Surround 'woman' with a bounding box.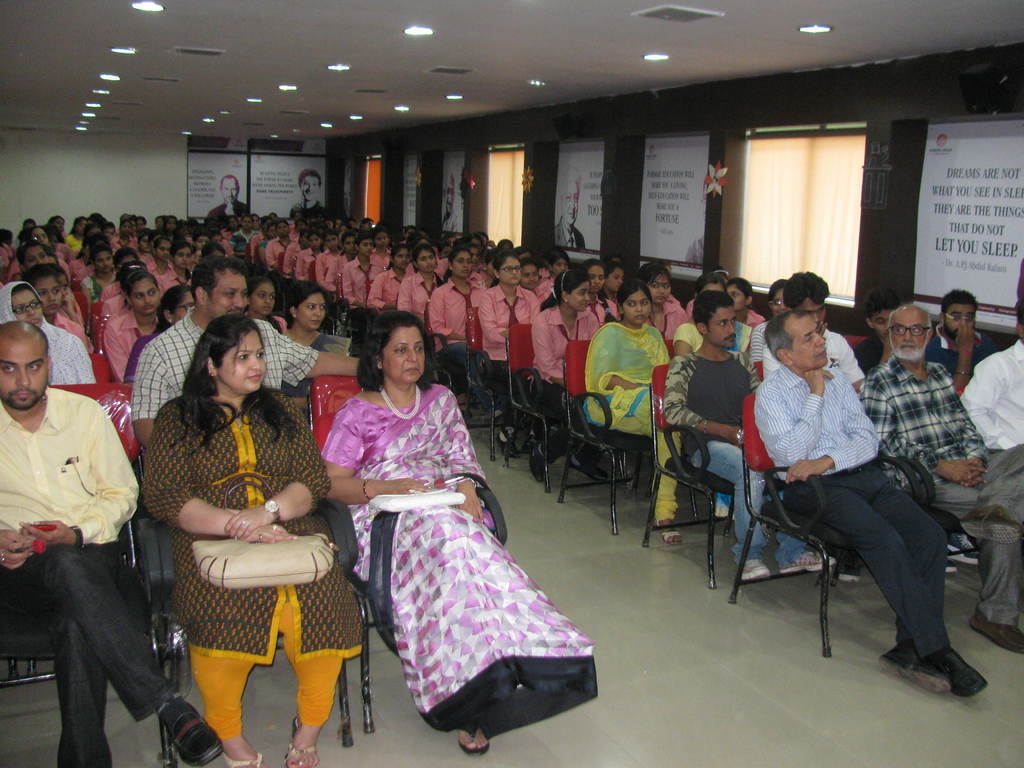
128/218/139/241.
